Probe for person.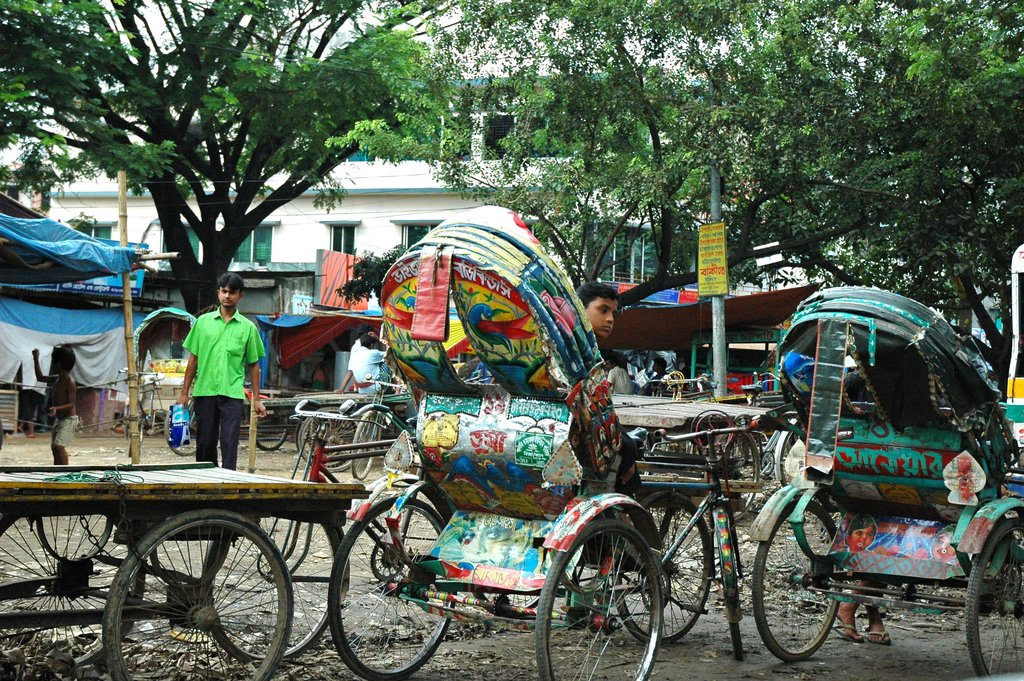
Probe result: crop(602, 356, 638, 398).
